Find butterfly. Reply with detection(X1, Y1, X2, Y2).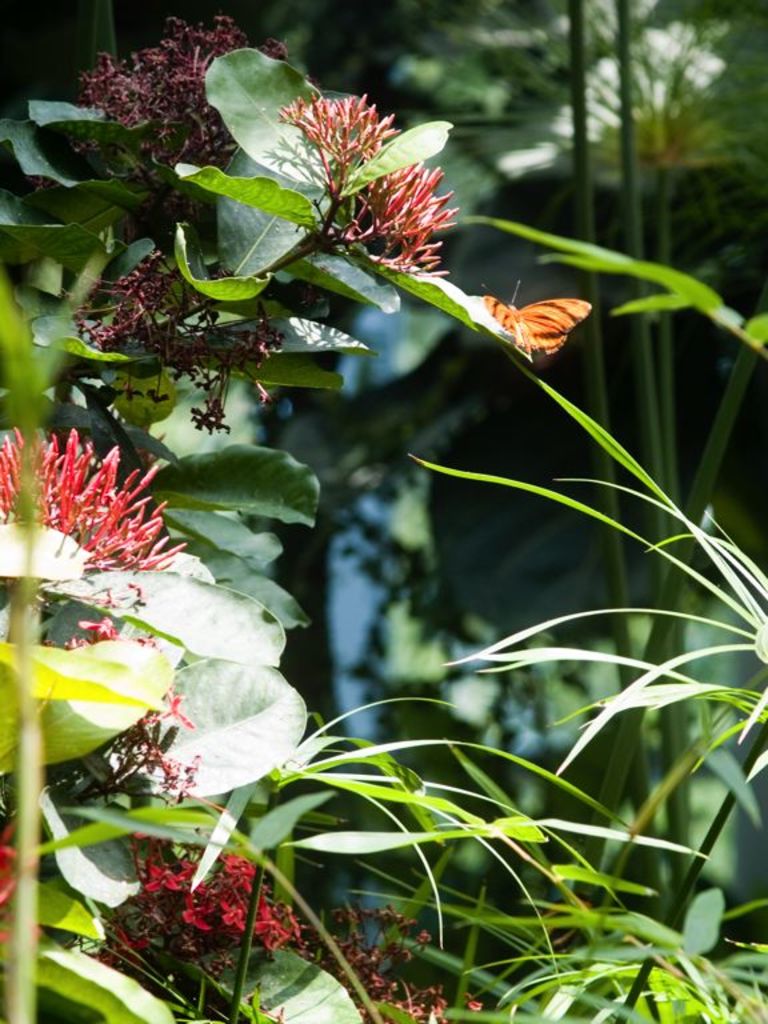
detection(456, 259, 592, 352).
